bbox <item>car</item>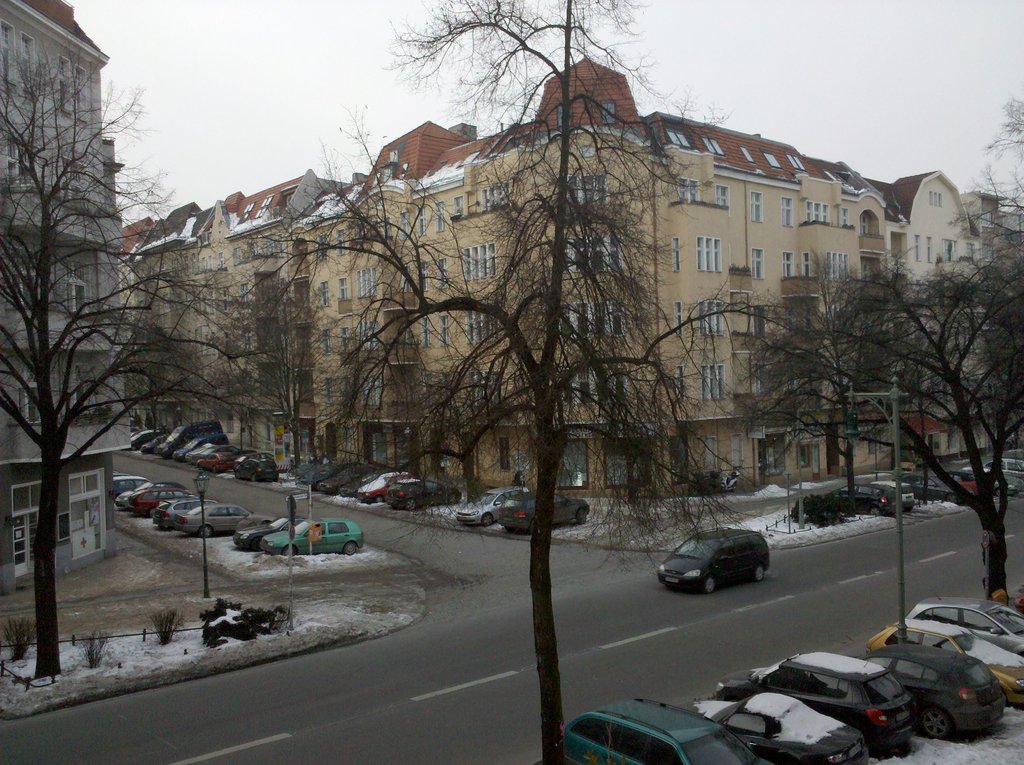
(115, 475, 187, 506)
